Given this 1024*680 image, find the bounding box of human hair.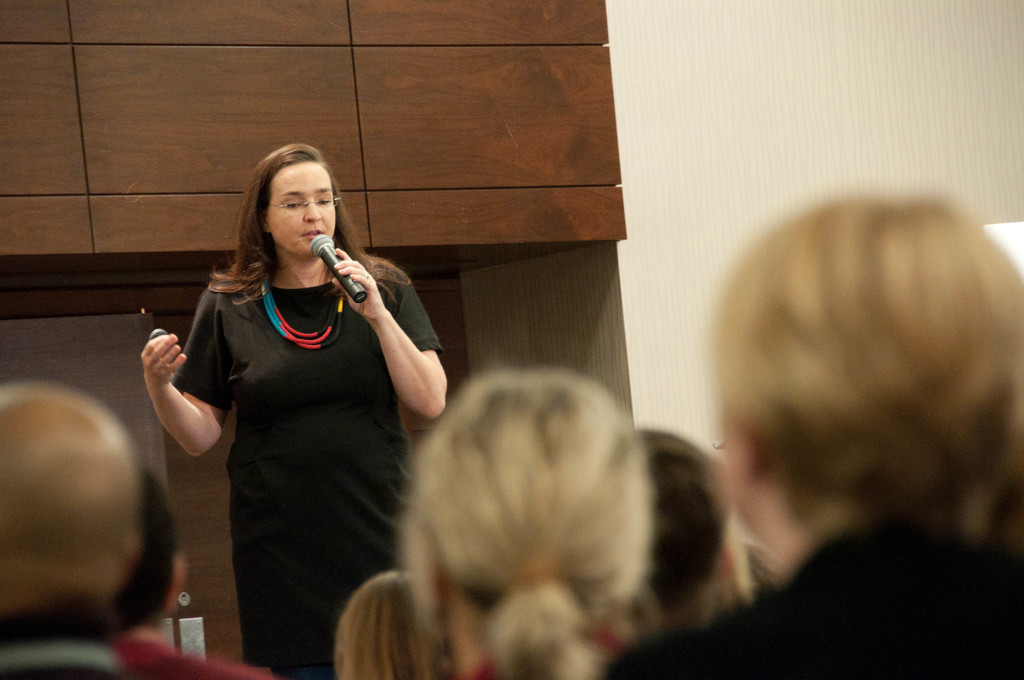
left=666, top=170, right=1014, bottom=597.
